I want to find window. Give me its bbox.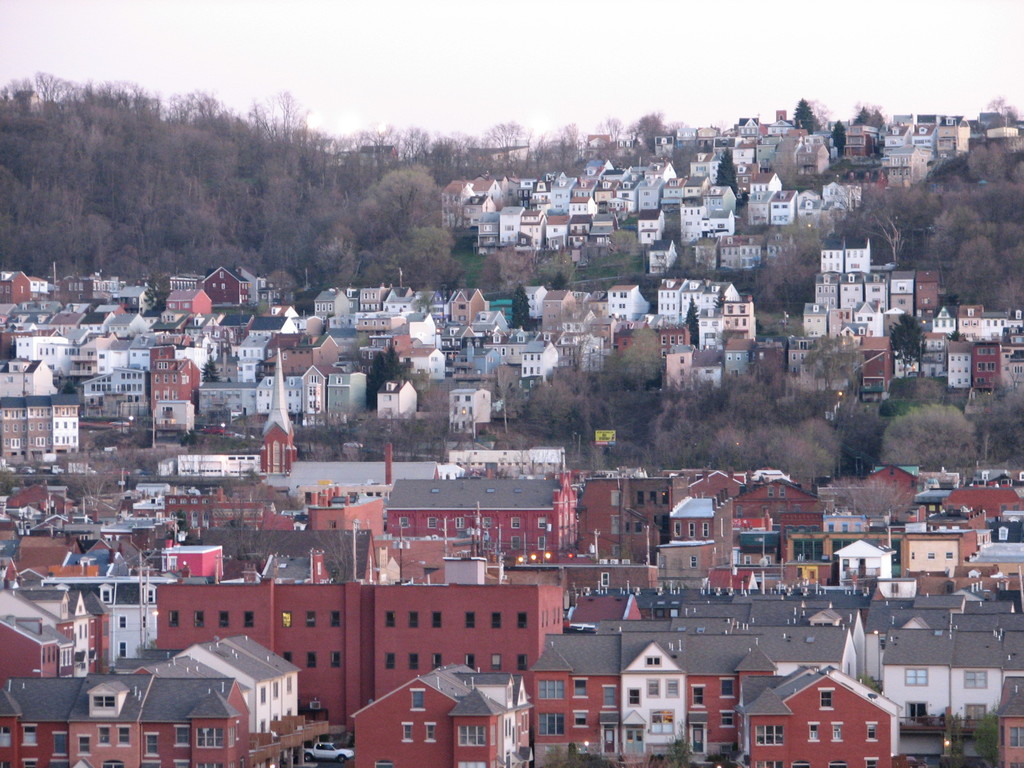
left=456, top=723, right=488, bottom=748.
